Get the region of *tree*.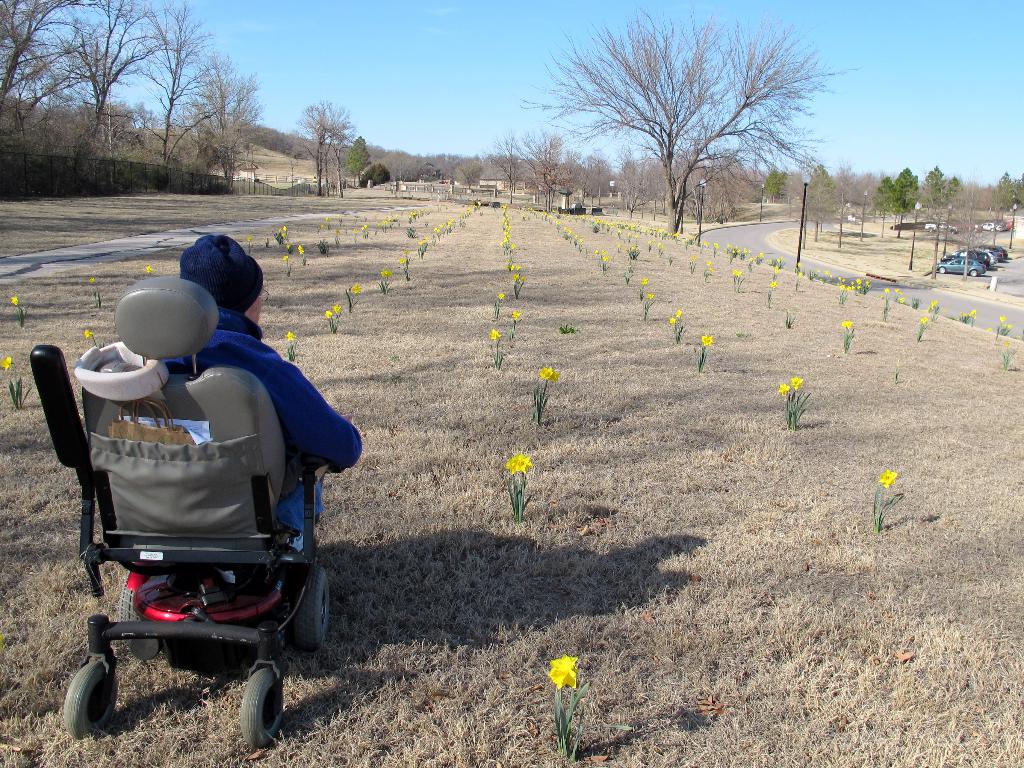
l=129, t=0, r=217, b=179.
